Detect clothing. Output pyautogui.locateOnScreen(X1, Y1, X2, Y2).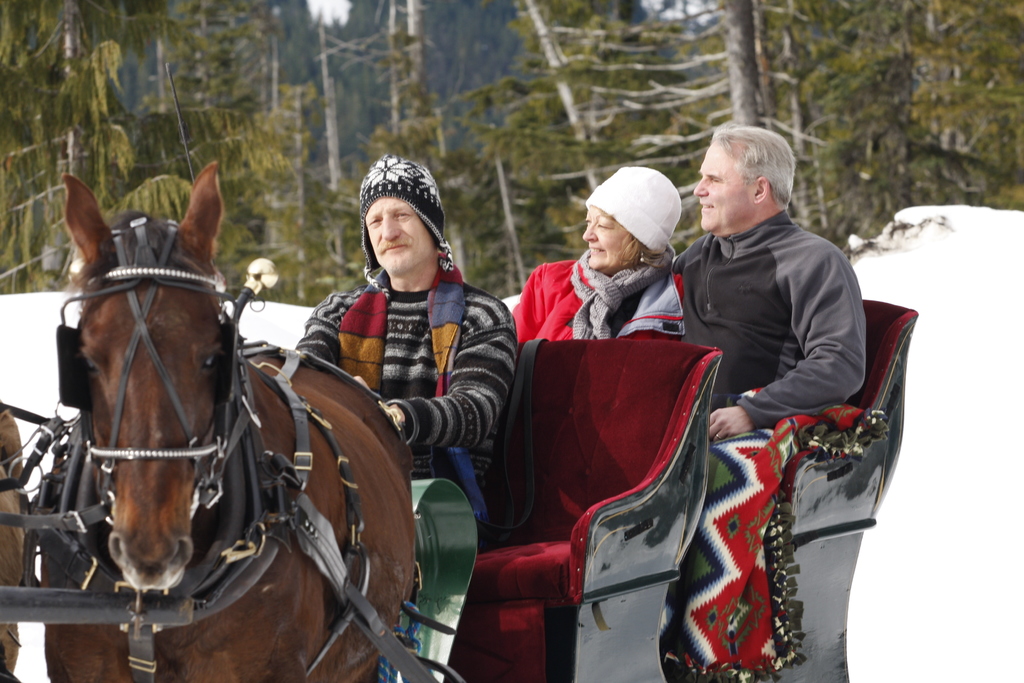
pyautogui.locateOnScreen(515, 252, 682, 343).
